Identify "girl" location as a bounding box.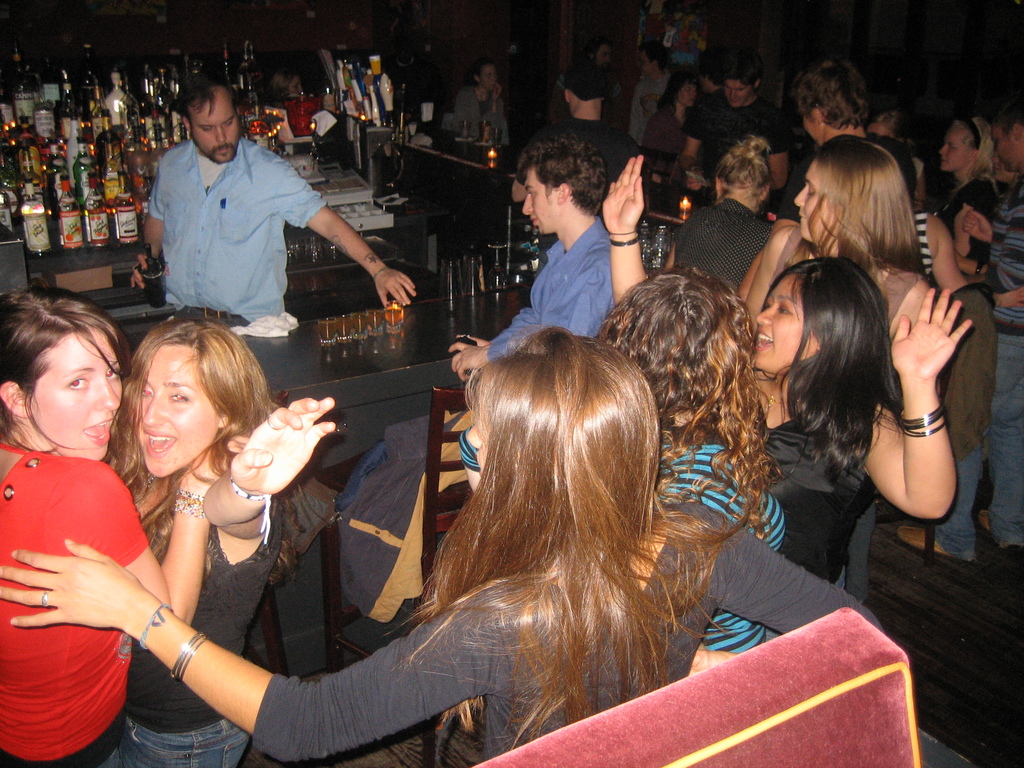
(x1=0, y1=289, x2=248, y2=767).
